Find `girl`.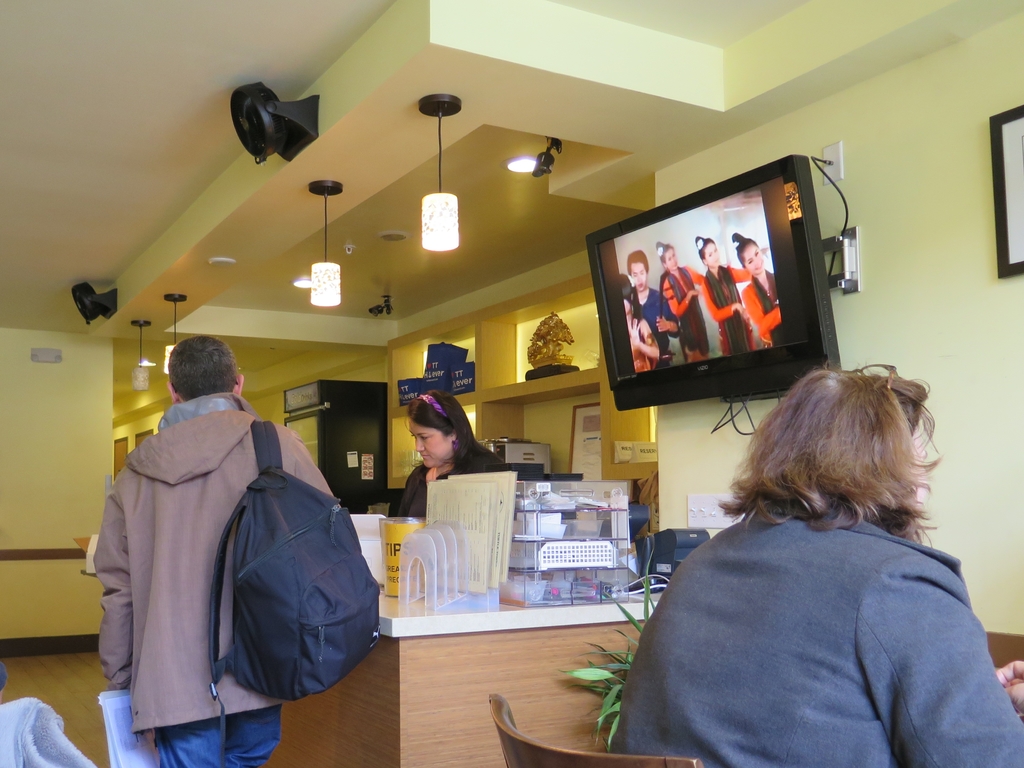
x1=661, y1=243, x2=713, y2=355.
